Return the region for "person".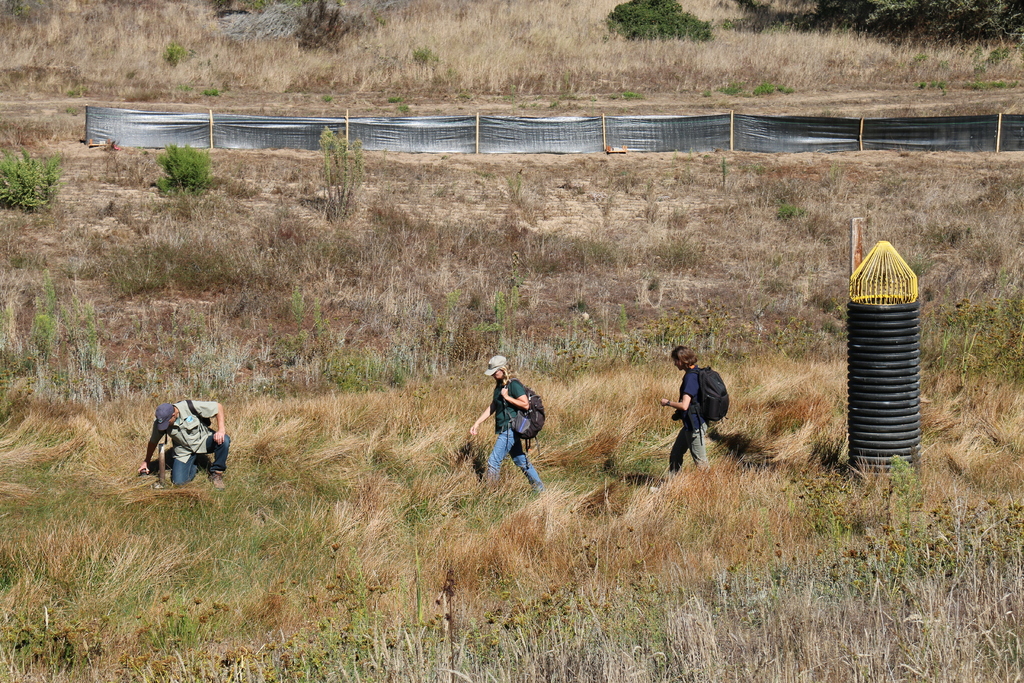
BBox(646, 337, 731, 472).
